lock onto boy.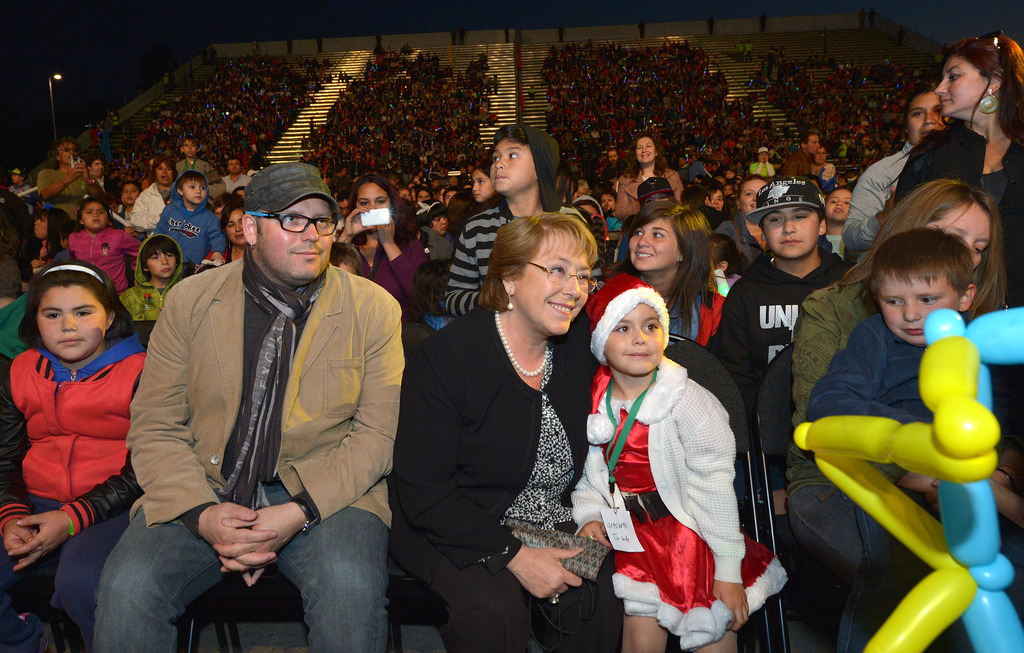
Locked: box(170, 140, 228, 202).
